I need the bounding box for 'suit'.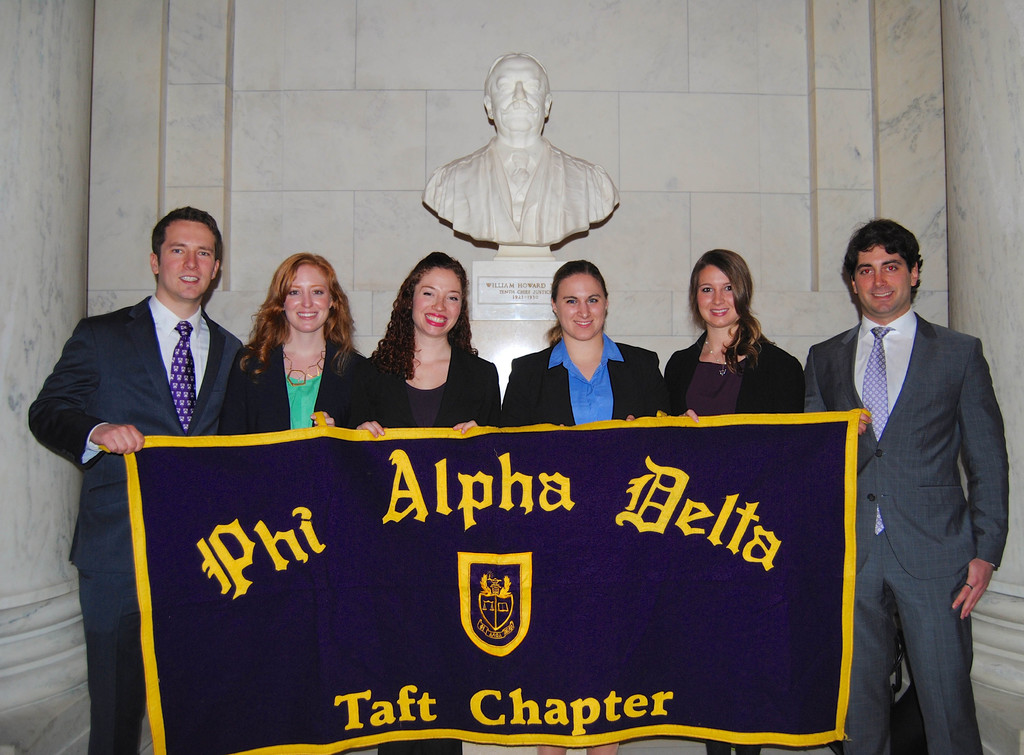
Here it is: 799 305 1010 754.
